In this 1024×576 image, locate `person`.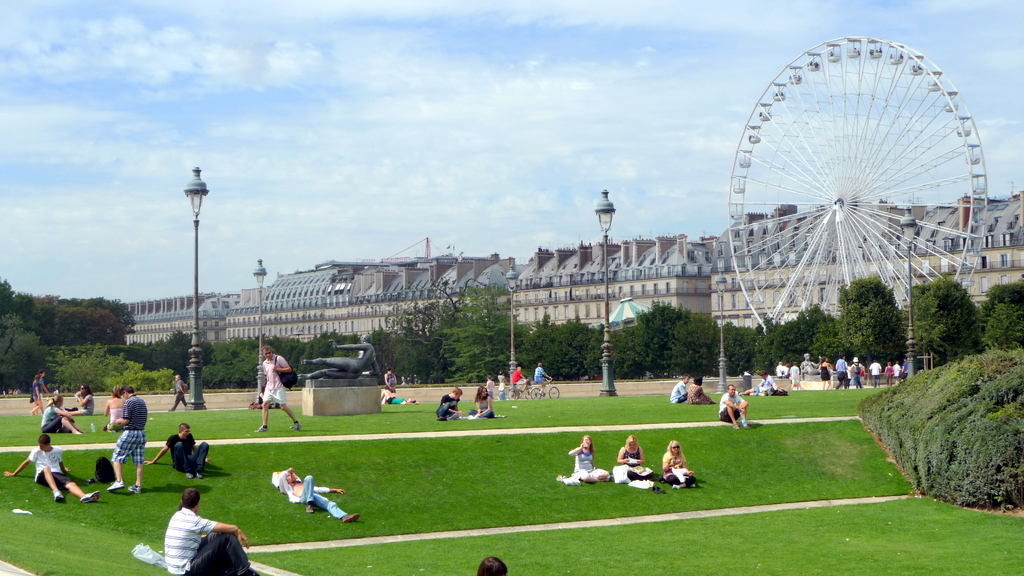
Bounding box: <bbox>687, 374, 714, 402</bbox>.
